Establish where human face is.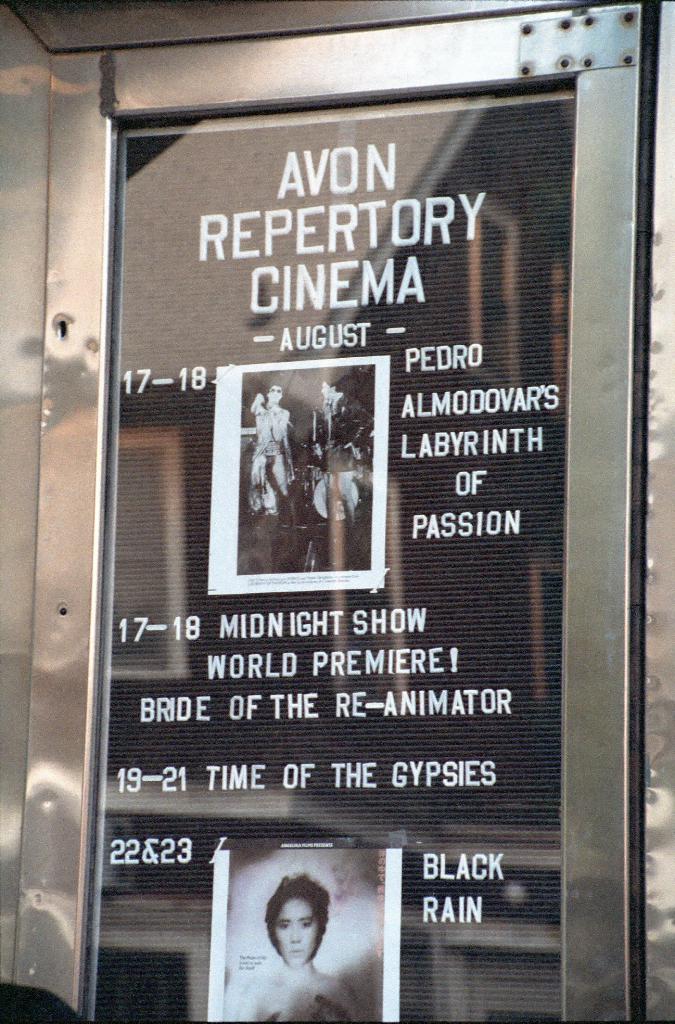
Established at l=279, t=902, r=327, b=963.
